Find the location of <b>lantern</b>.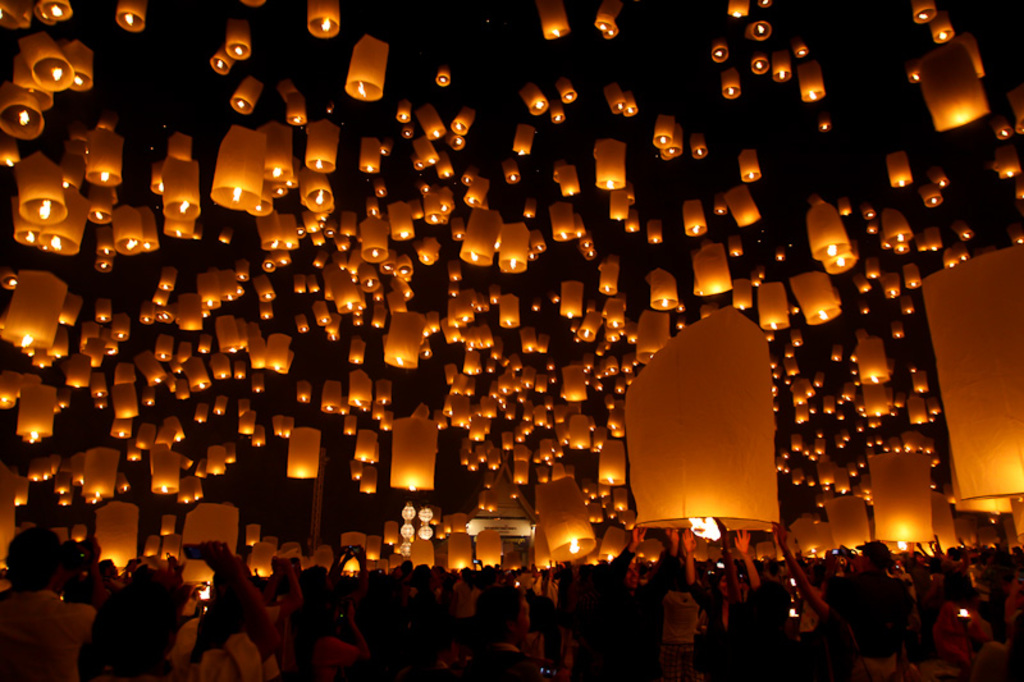
Location: x1=515, y1=127, x2=530, y2=155.
